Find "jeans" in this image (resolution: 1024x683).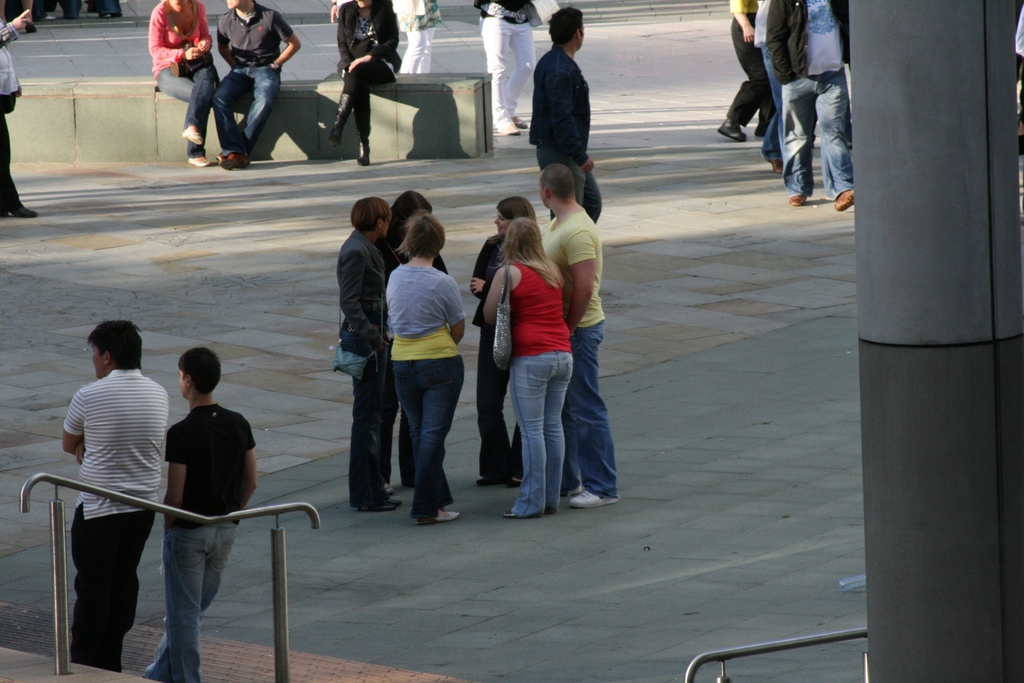
box(755, 44, 778, 160).
